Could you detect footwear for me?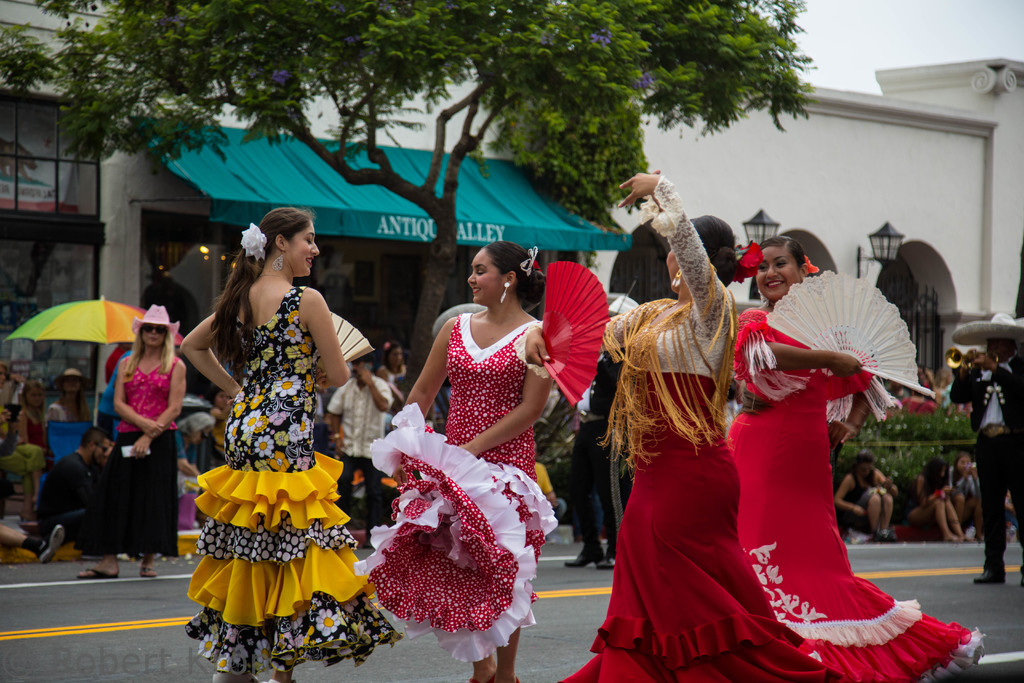
Detection result: {"x1": 82, "y1": 562, "x2": 116, "y2": 580}.
